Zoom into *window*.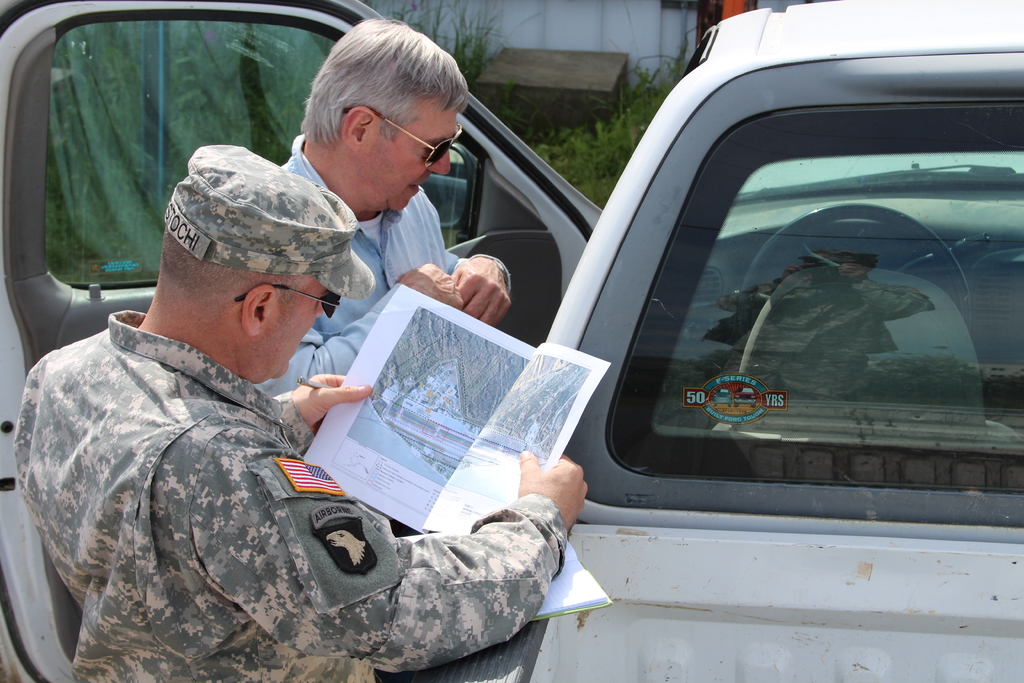
Zoom target: pyautogui.locateOnScreen(41, 0, 483, 291).
